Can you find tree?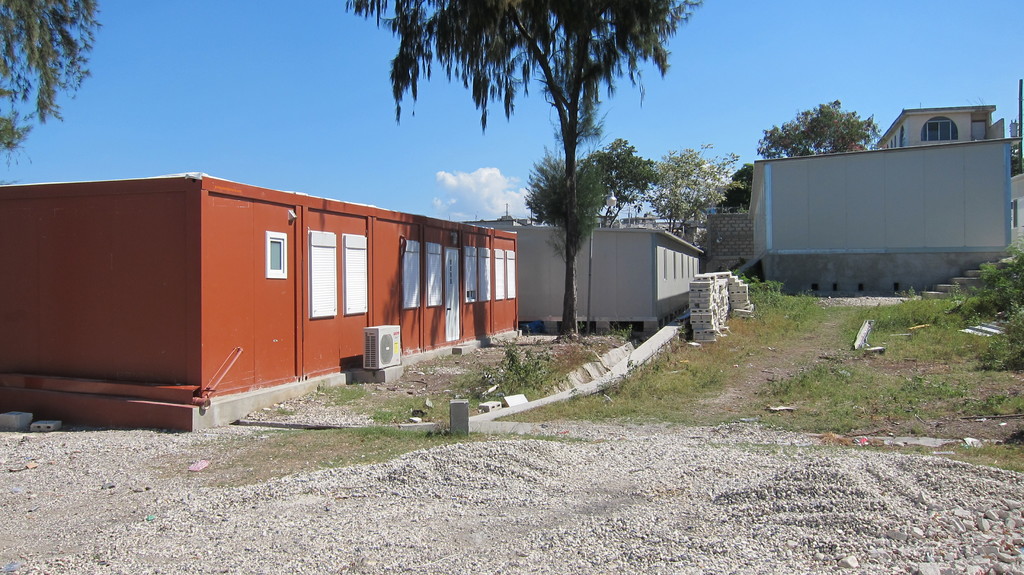
Yes, bounding box: select_region(341, 0, 698, 344).
